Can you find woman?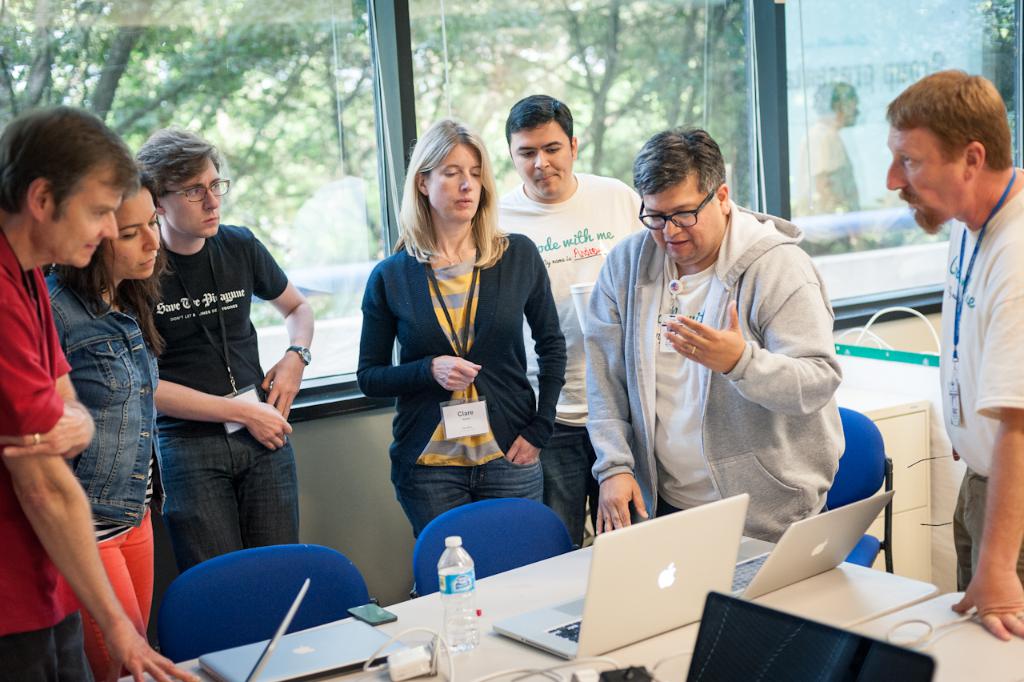
Yes, bounding box: pyautogui.locateOnScreen(351, 138, 554, 585).
